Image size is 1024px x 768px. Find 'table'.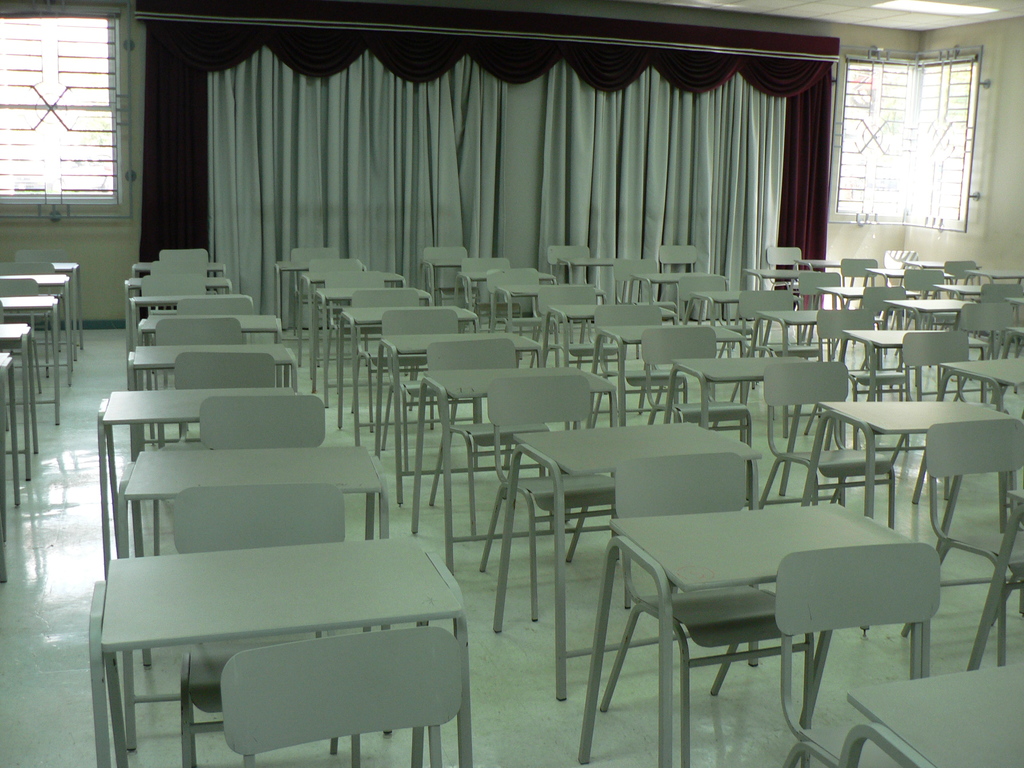
bbox=(492, 429, 763, 700).
